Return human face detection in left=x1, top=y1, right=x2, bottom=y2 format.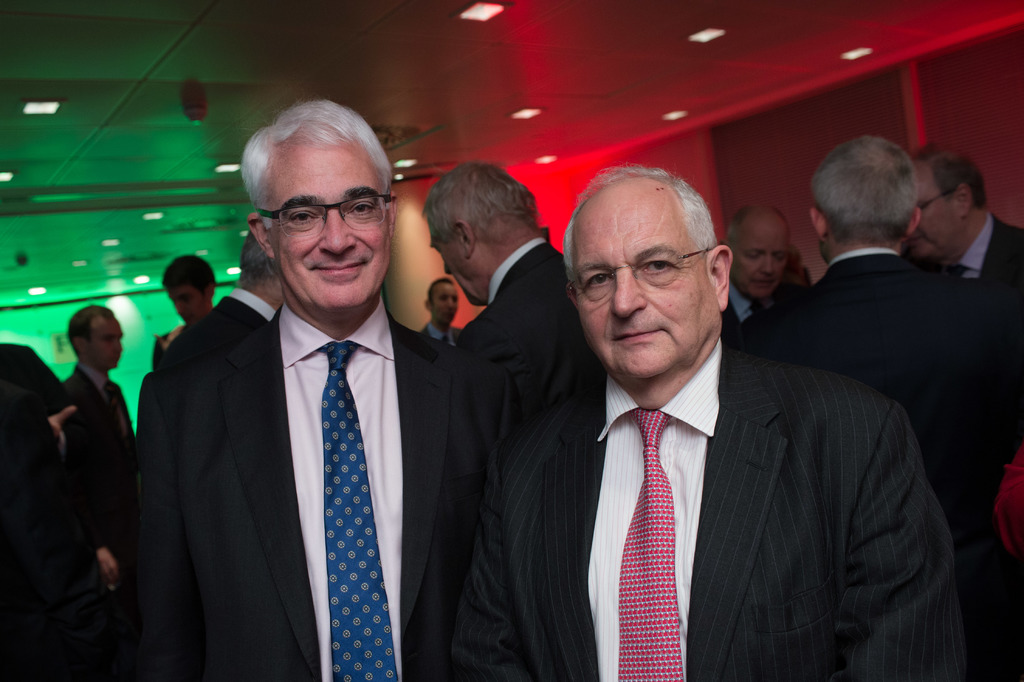
left=265, top=135, right=395, bottom=310.
